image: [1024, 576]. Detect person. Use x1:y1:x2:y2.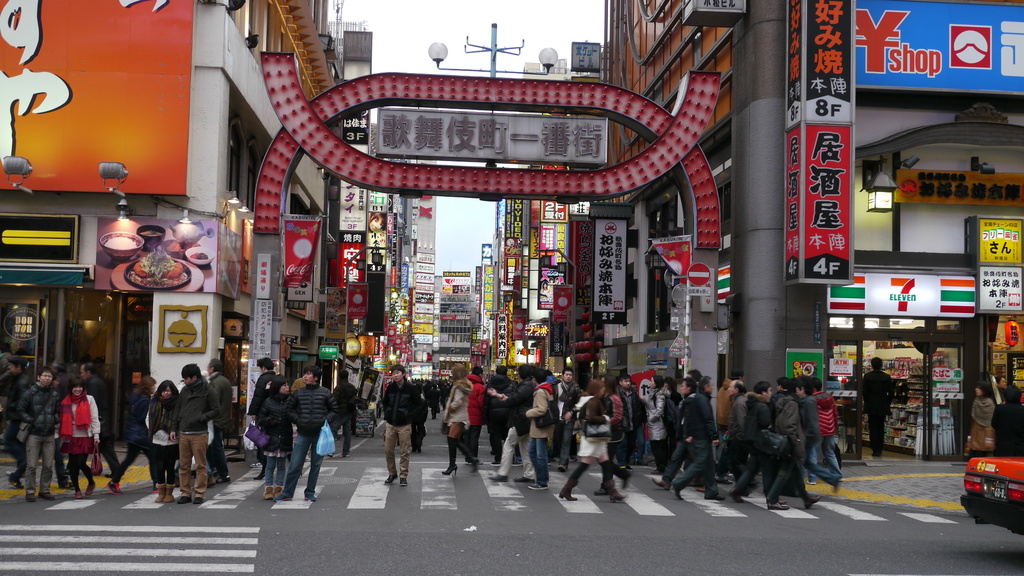
258:371:294:495.
